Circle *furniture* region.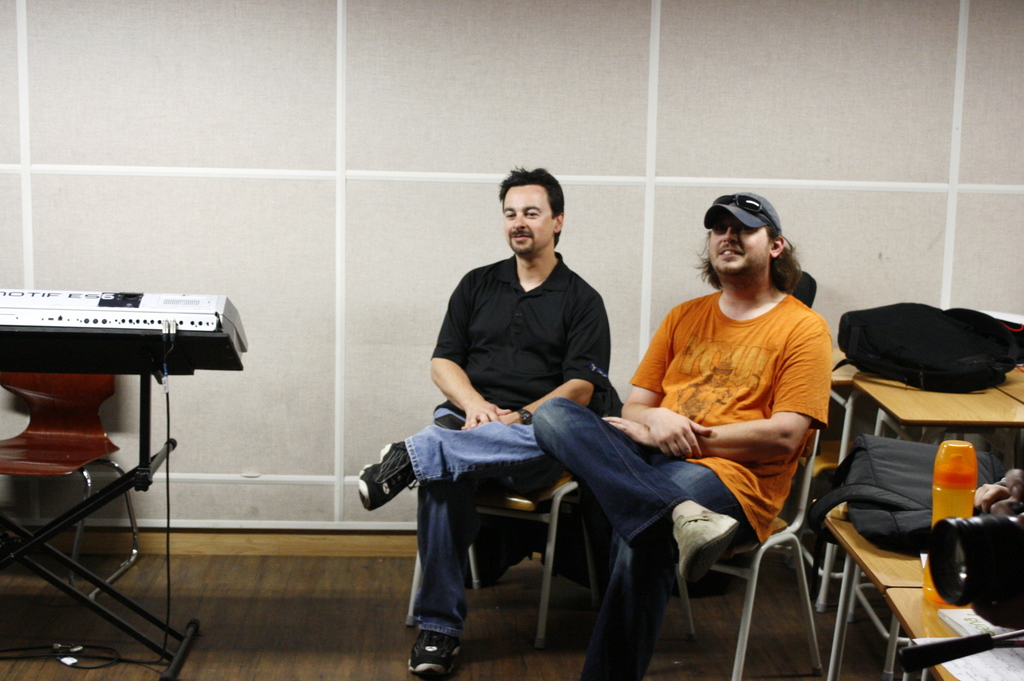
Region: Rect(884, 587, 1021, 680).
